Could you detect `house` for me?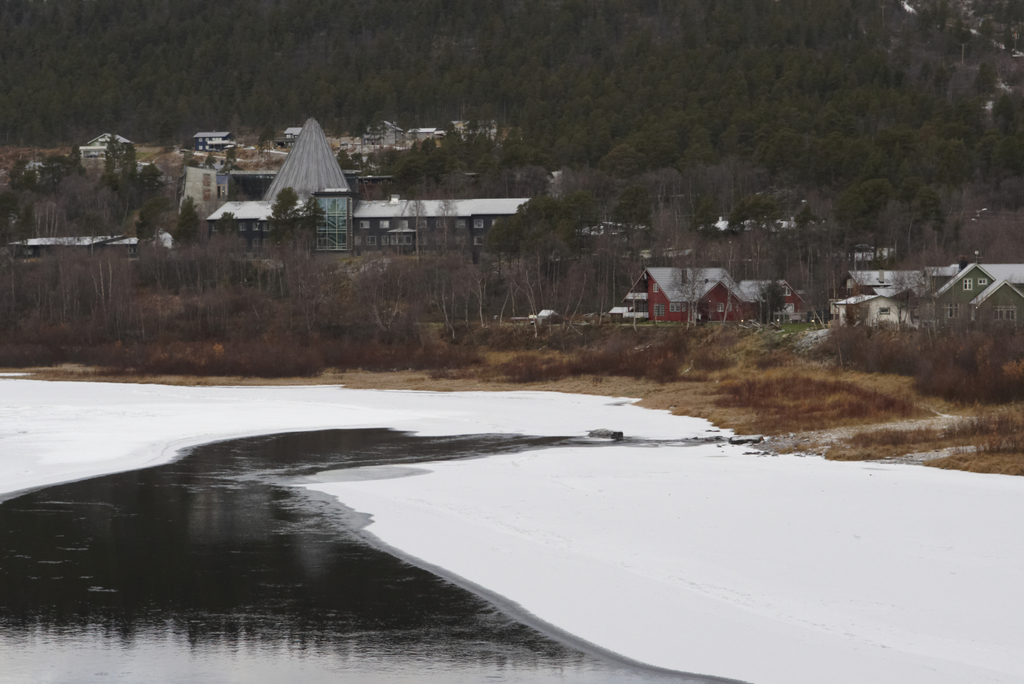
Detection result: l=106, t=234, r=139, b=254.
